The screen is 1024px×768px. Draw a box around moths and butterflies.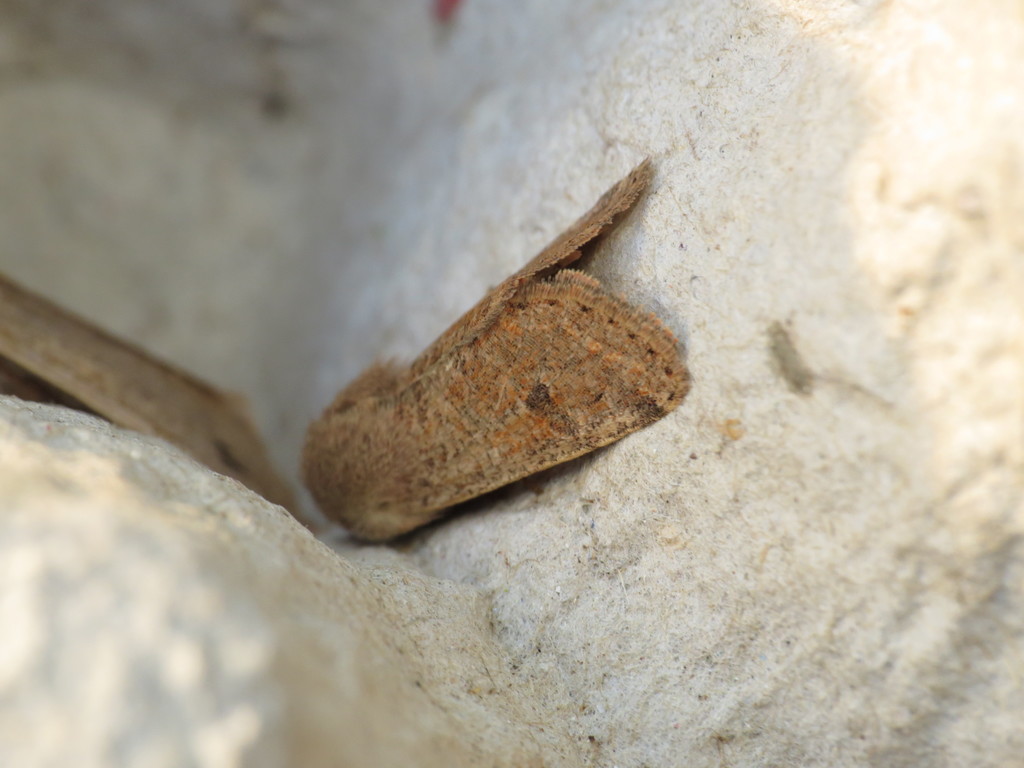
(left=298, top=154, right=694, bottom=545).
